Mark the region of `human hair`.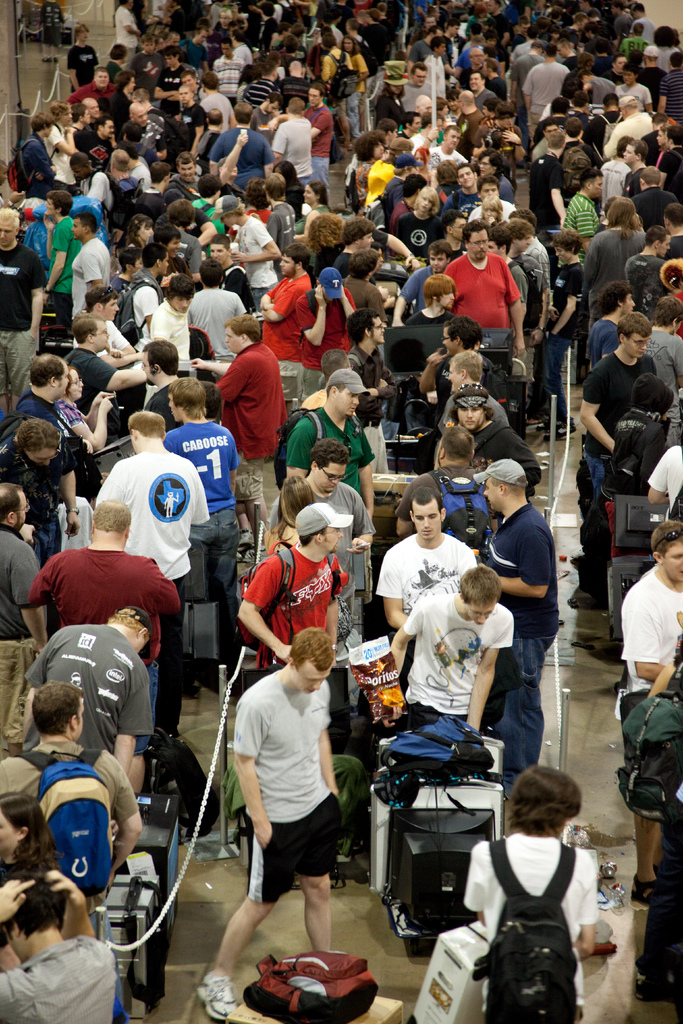
Region: crop(0, 874, 65, 935).
